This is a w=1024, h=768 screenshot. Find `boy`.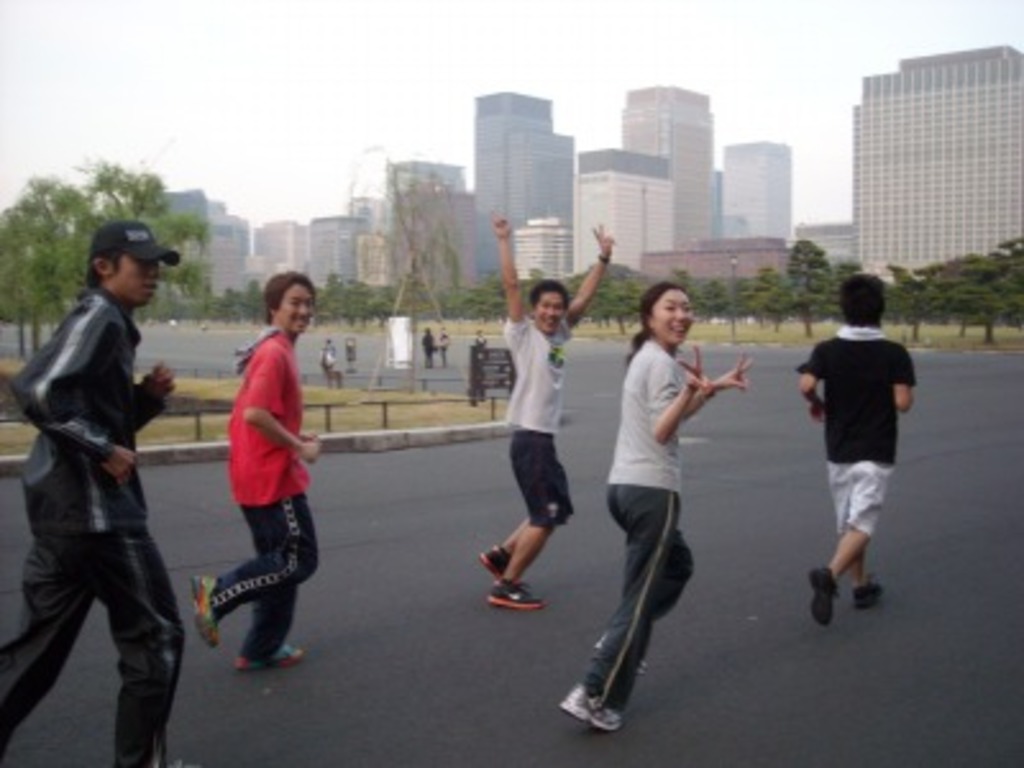
Bounding box: crop(182, 261, 325, 684).
